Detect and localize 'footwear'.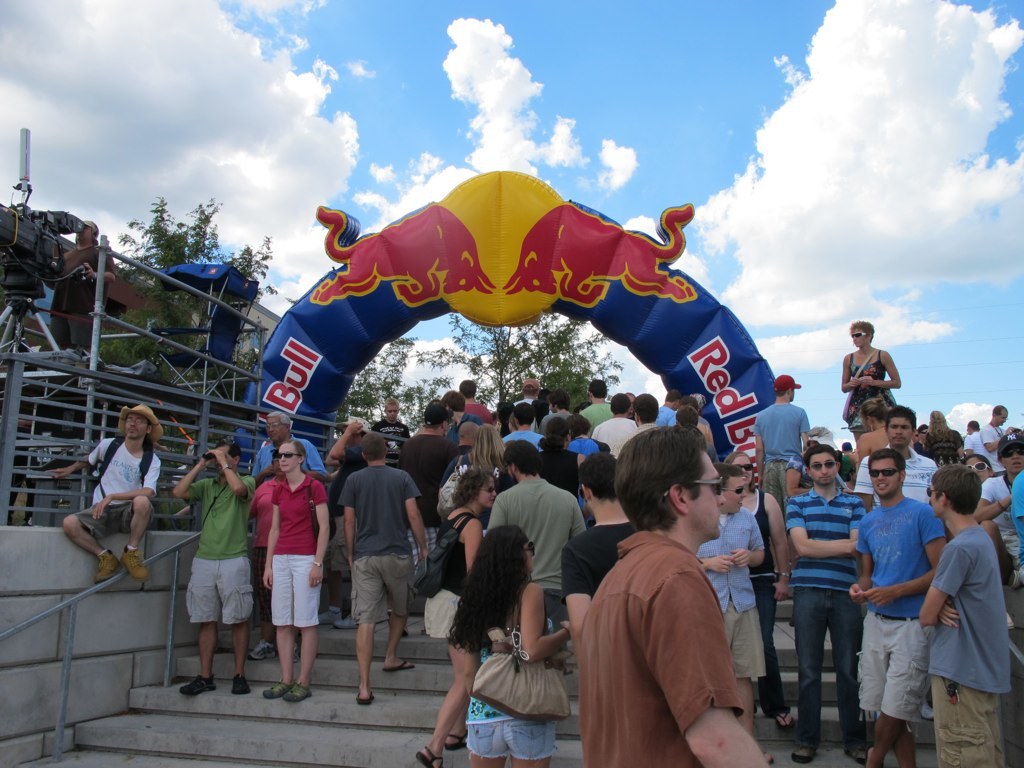
Localized at rect(789, 753, 813, 764).
